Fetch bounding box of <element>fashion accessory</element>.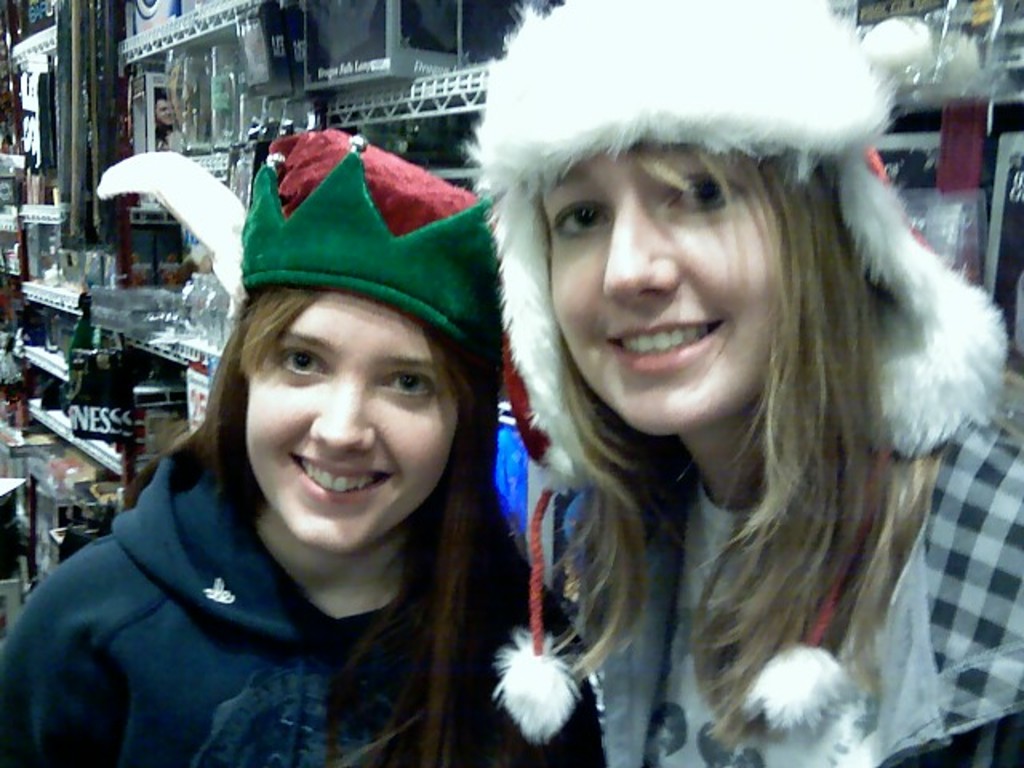
Bbox: [232,130,502,381].
